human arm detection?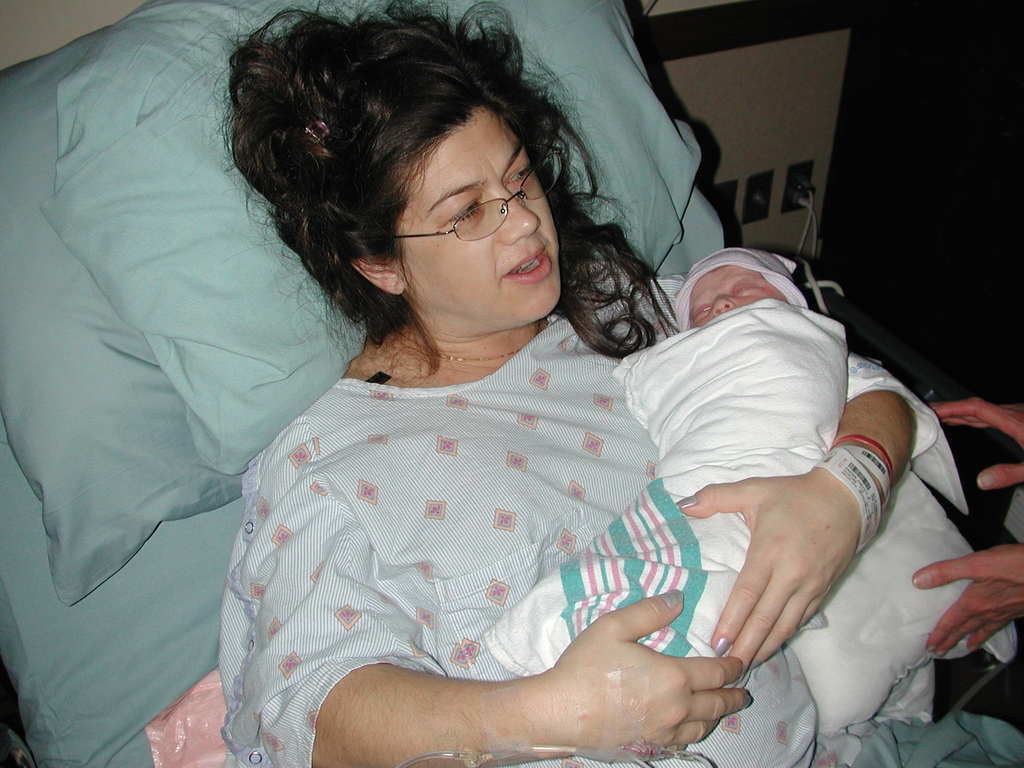
bbox(915, 537, 1023, 637)
